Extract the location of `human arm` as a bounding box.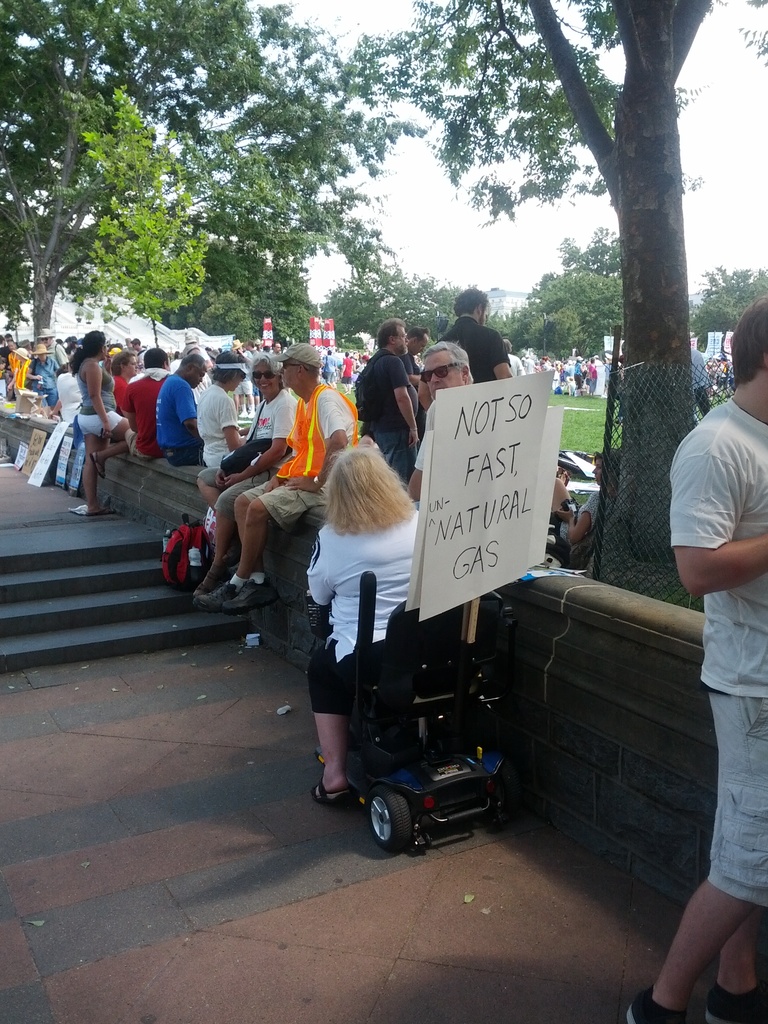
(219,394,252,452).
